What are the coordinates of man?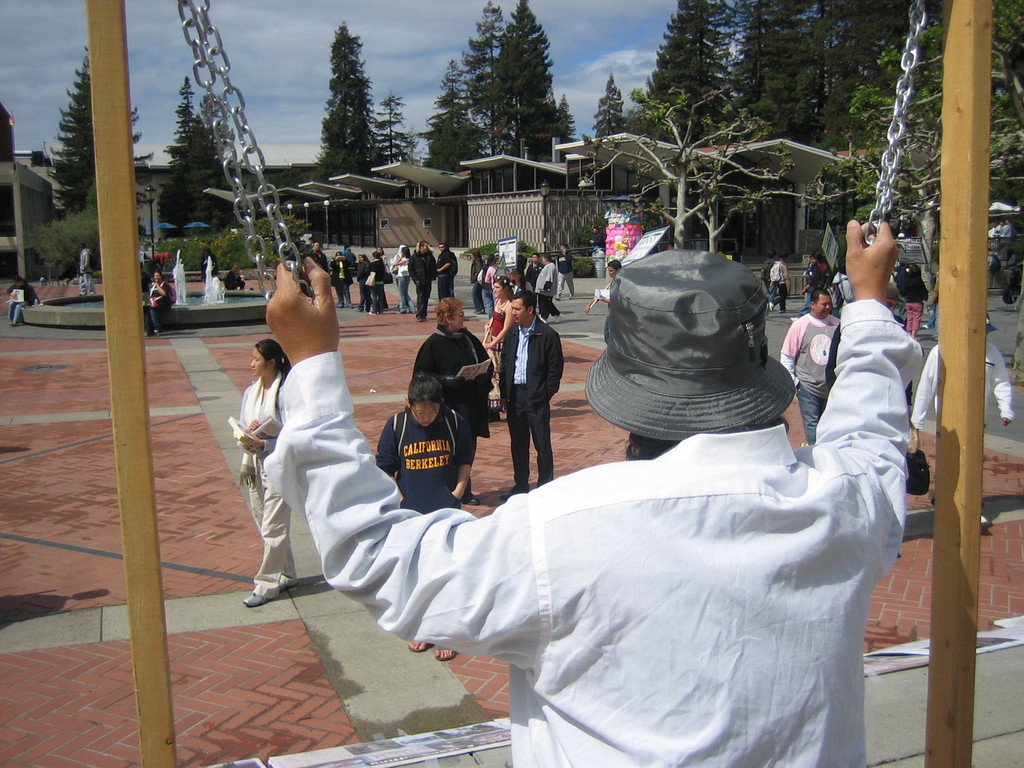
(left=310, top=239, right=329, bottom=295).
